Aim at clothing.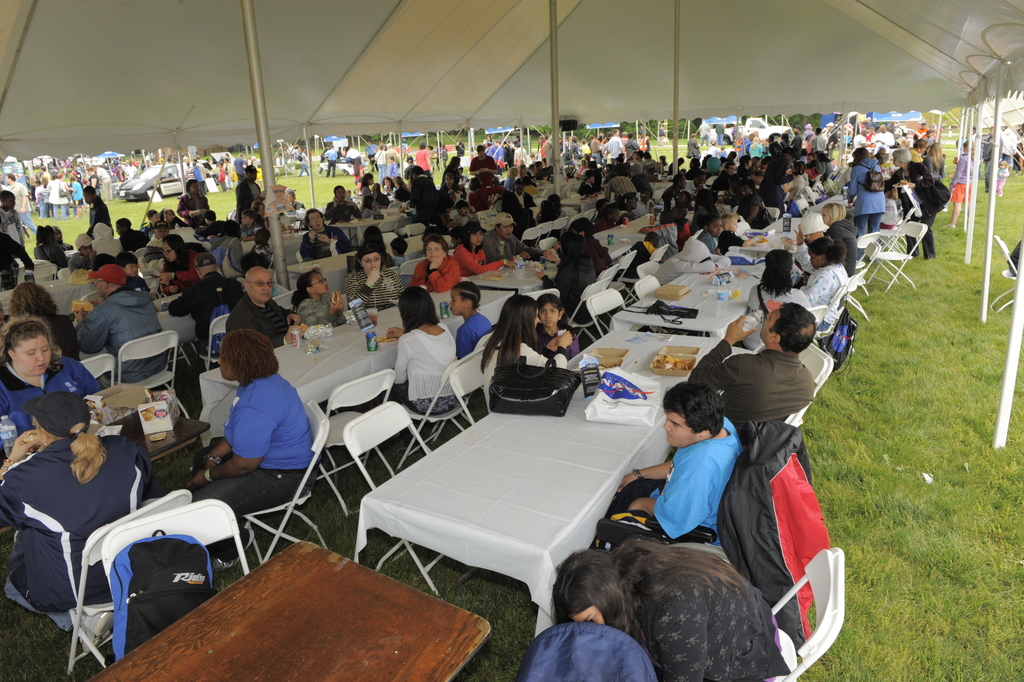
Aimed at x1=558, y1=247, x2=594, y2=300.
